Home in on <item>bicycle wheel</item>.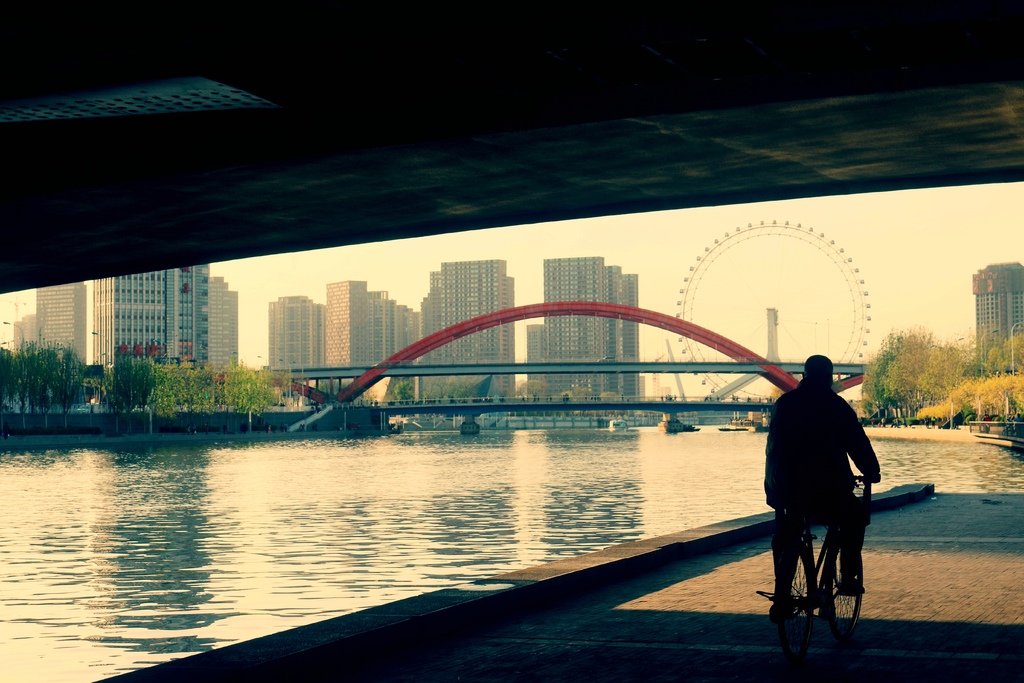
Homed in at locate(801, 550, 872, 642).
